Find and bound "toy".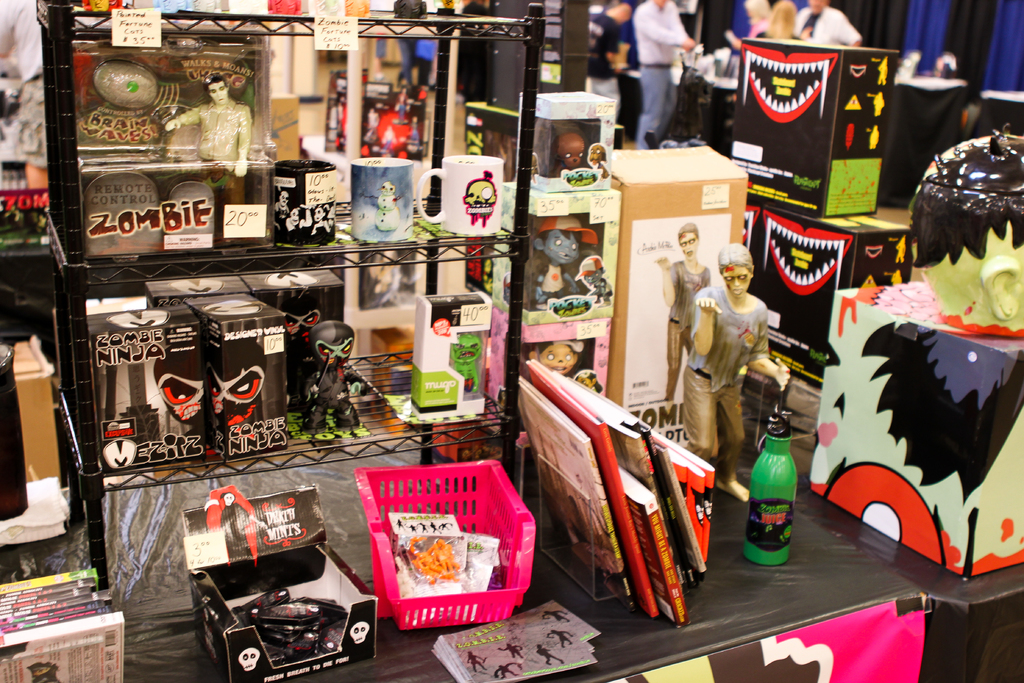
Bound: detection(353, 86, 430, 164).
